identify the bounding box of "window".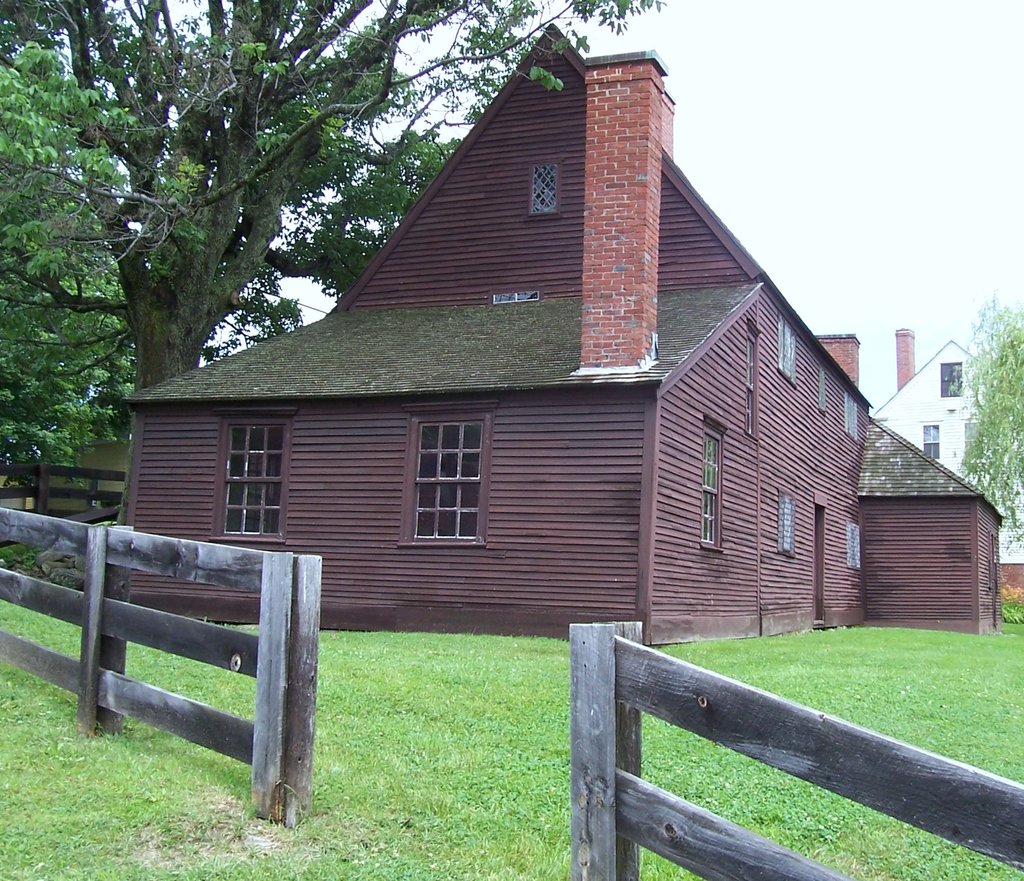
rect(403, 413, 494, 556).
